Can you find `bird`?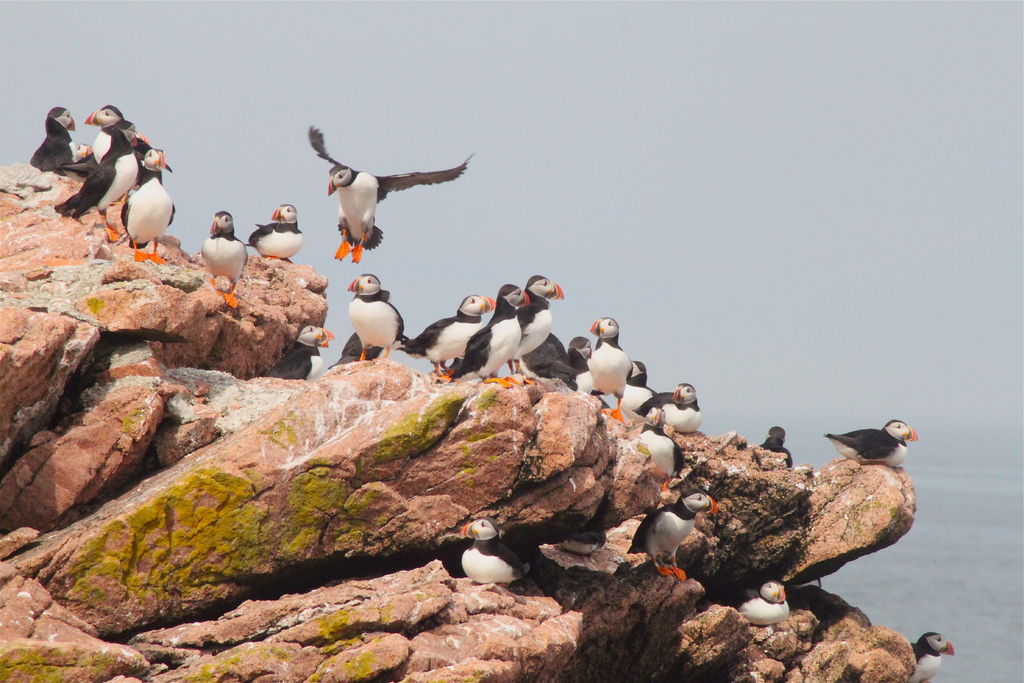
Yes, bounding box: (637,383,713,438).
